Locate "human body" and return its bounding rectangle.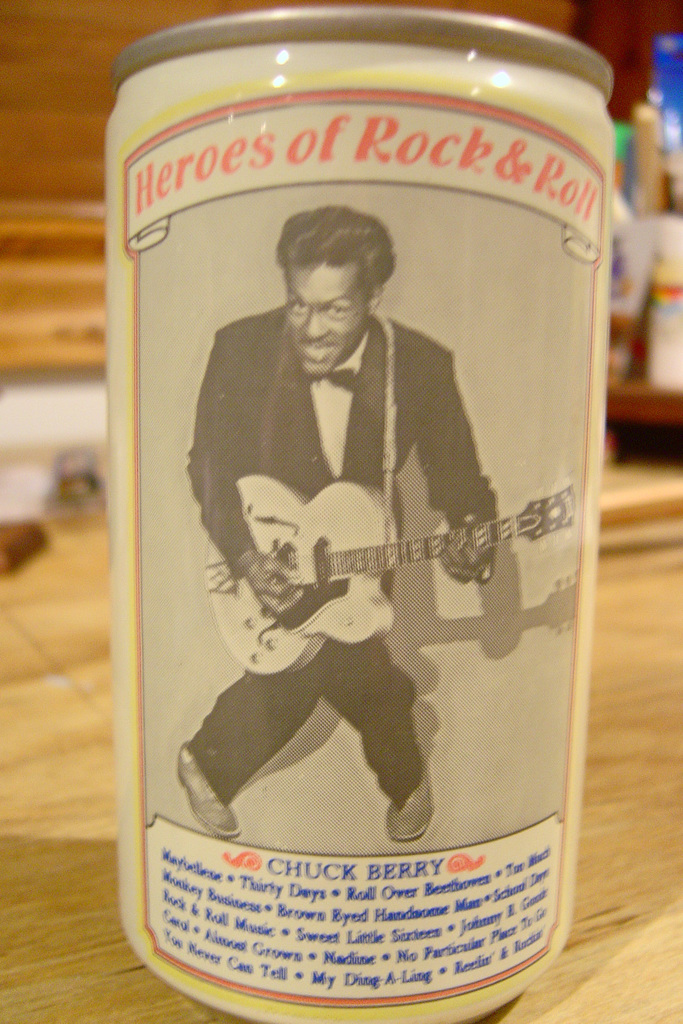
(208, 220, 509, 811).
